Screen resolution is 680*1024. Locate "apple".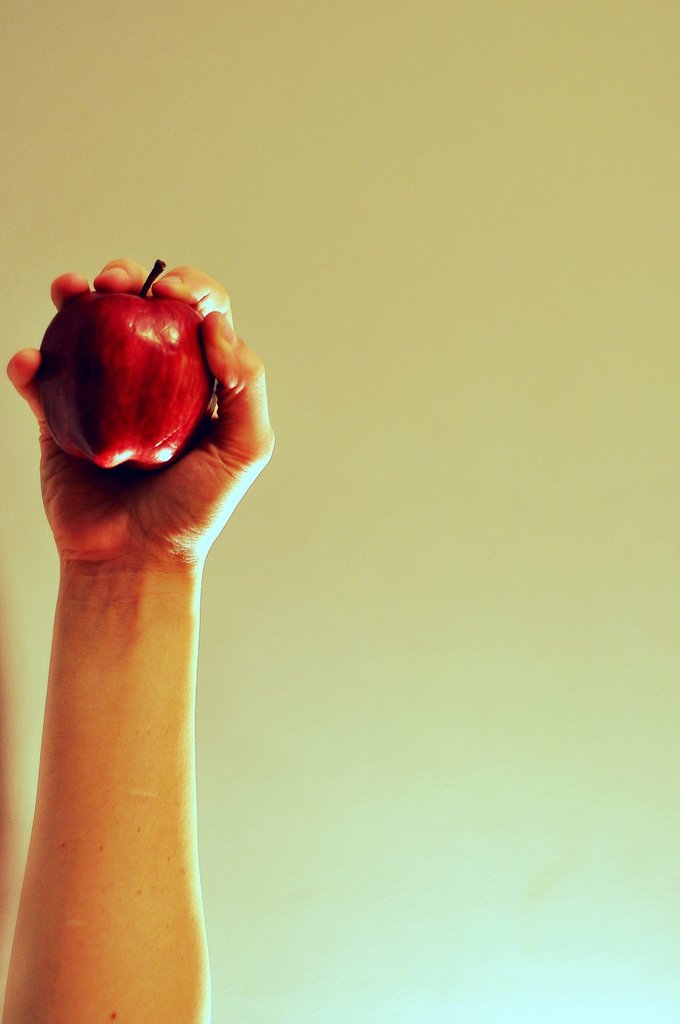
left=25, top=268, right=223, bottom=484.
